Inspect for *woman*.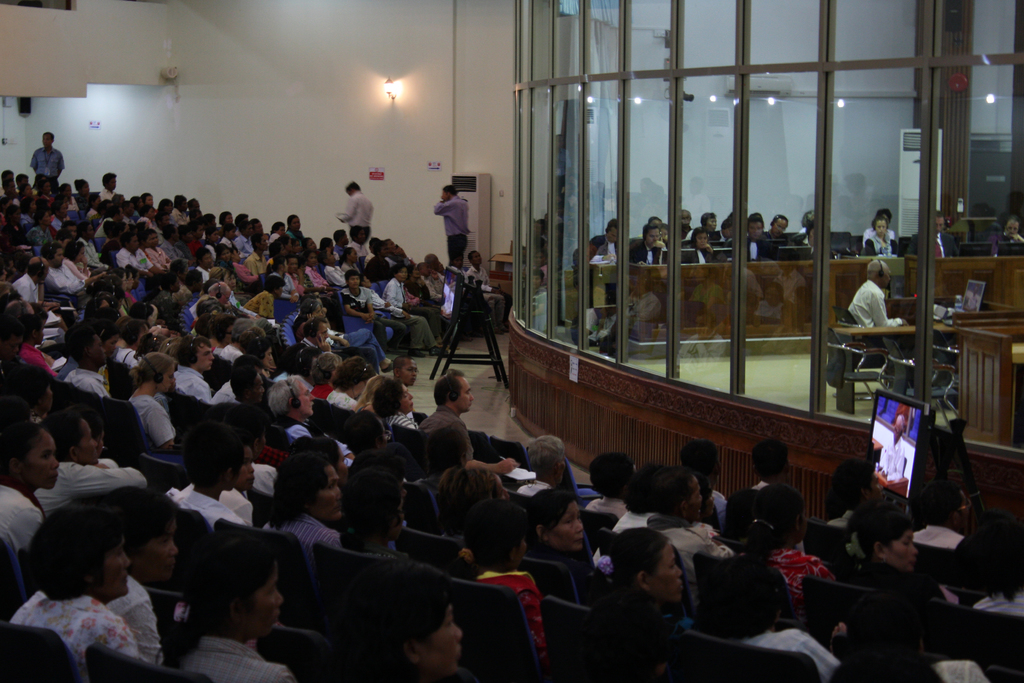
Inspection: select_region(339, 449, 415, 557).
